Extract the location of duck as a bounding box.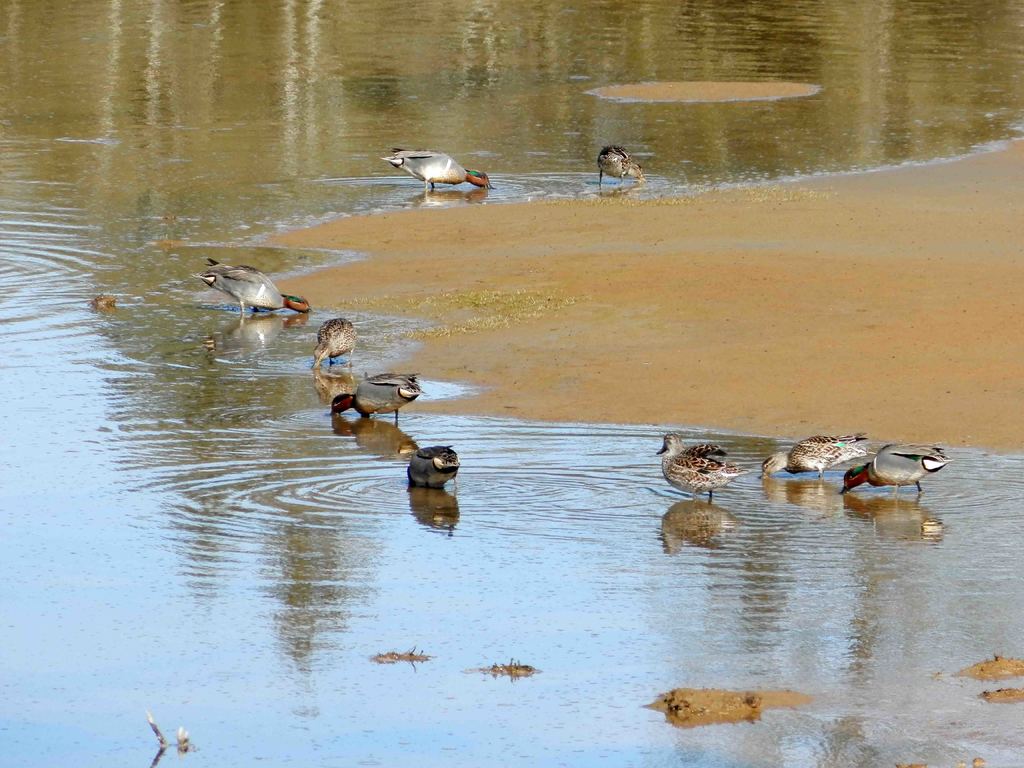
332/372/419/420.
